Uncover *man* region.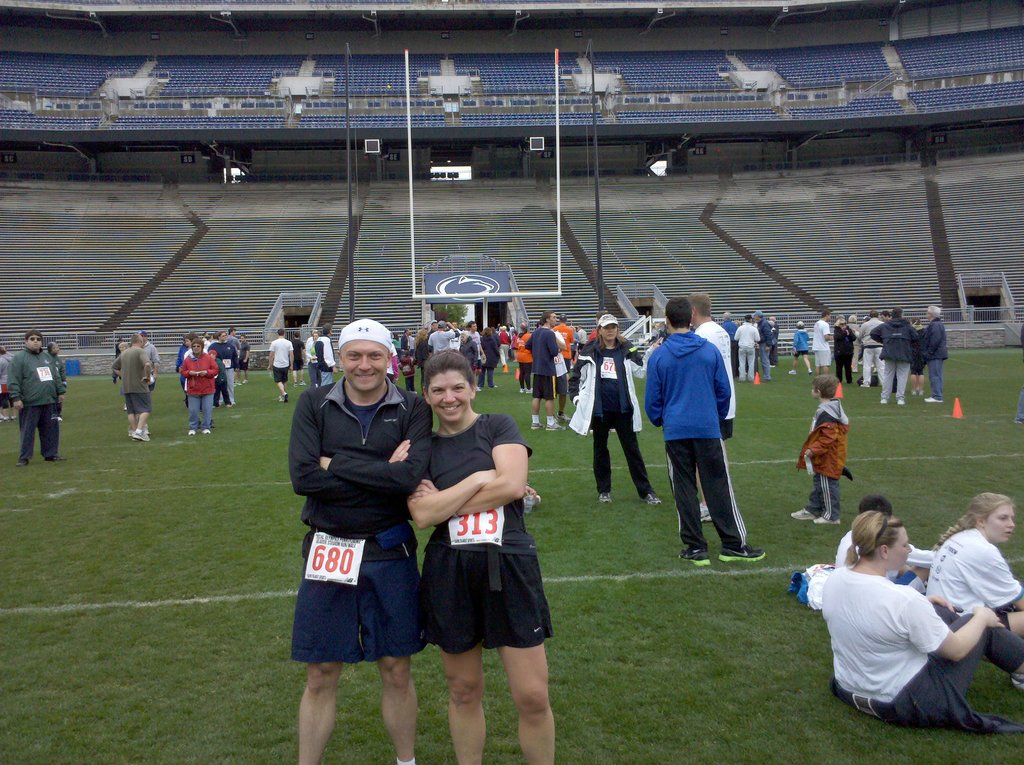
Uncovered: crop(120, 333, 150, 442).
